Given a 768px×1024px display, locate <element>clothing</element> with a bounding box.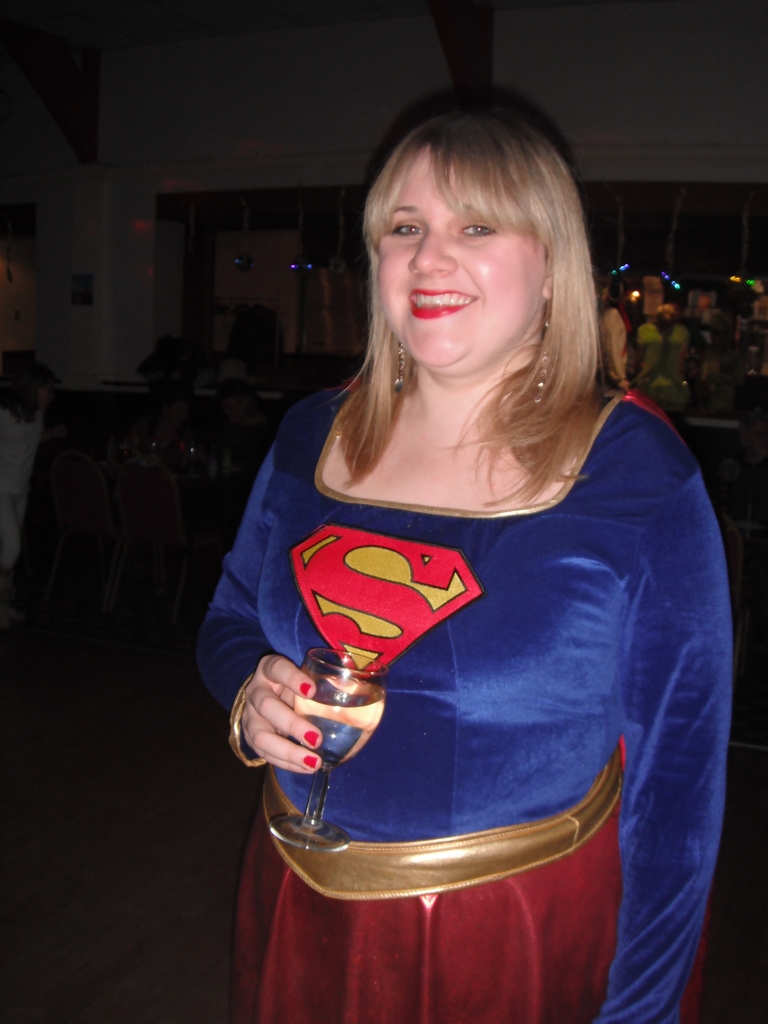
Located: {"left": 191, "top": 360, "right": 755, "bottom": 1023}.
